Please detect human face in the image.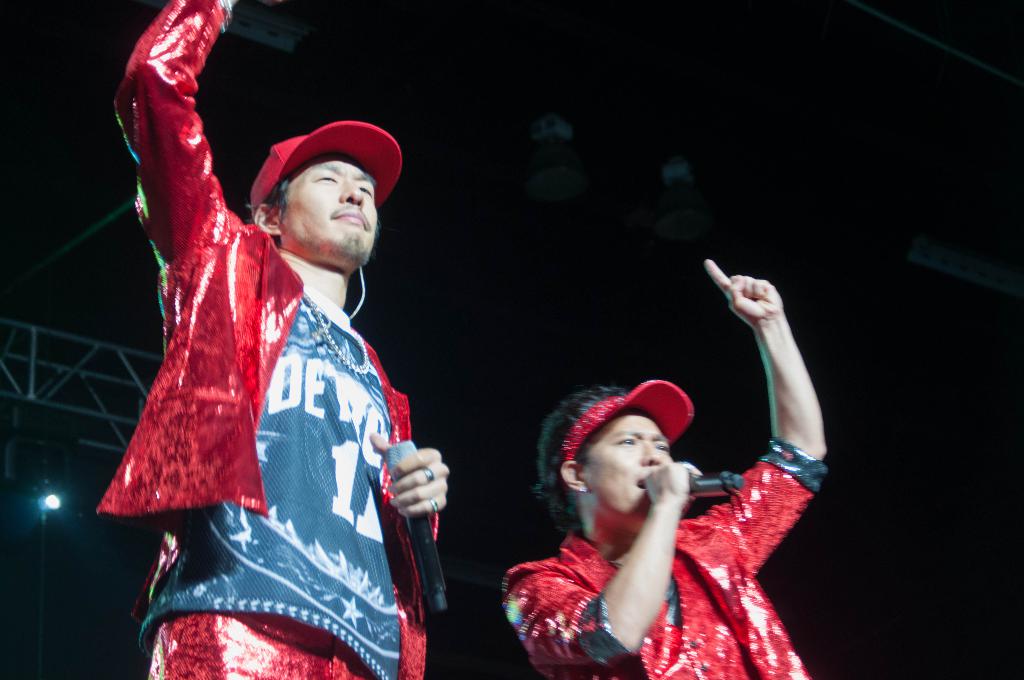
left=255, top=131, right=391, bottom=263.
